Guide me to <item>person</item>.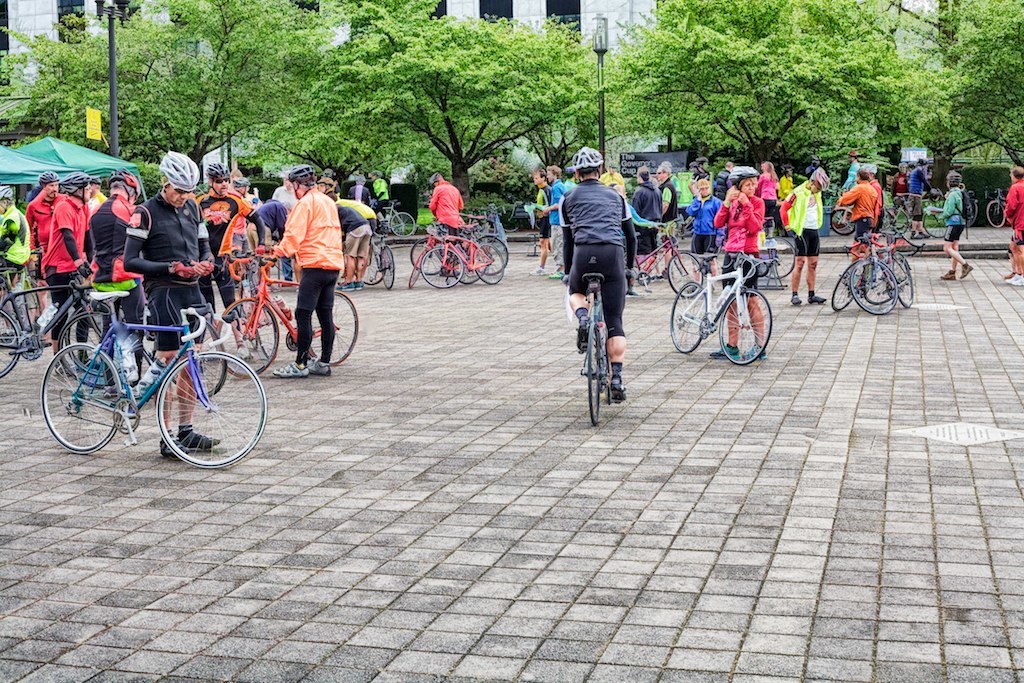
Guidance: bbox=(1003, 167, 1023, 288).
